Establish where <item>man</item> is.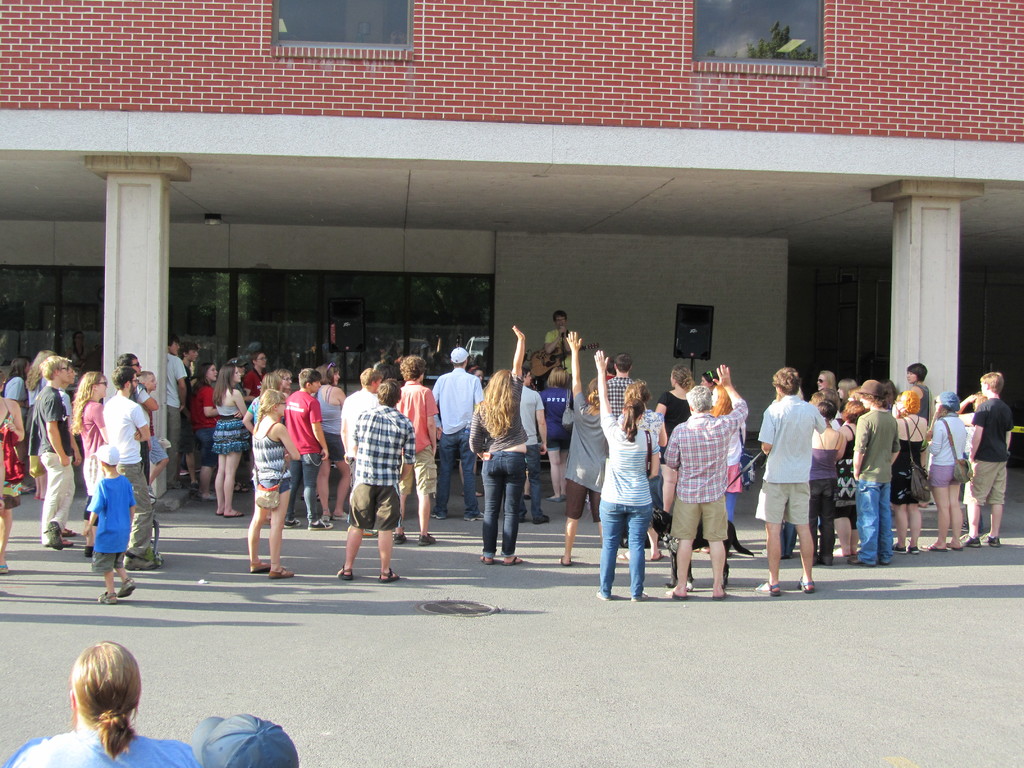
Established at [756,364,830,593].
